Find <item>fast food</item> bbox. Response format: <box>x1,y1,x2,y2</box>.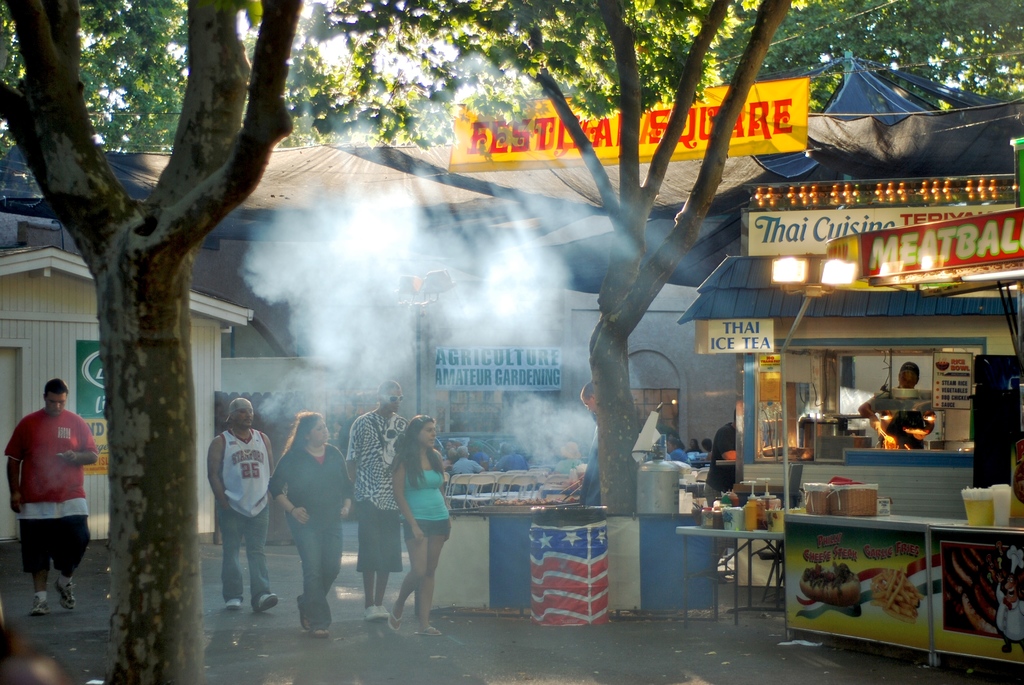
<box>868,567,922,621</box>.
